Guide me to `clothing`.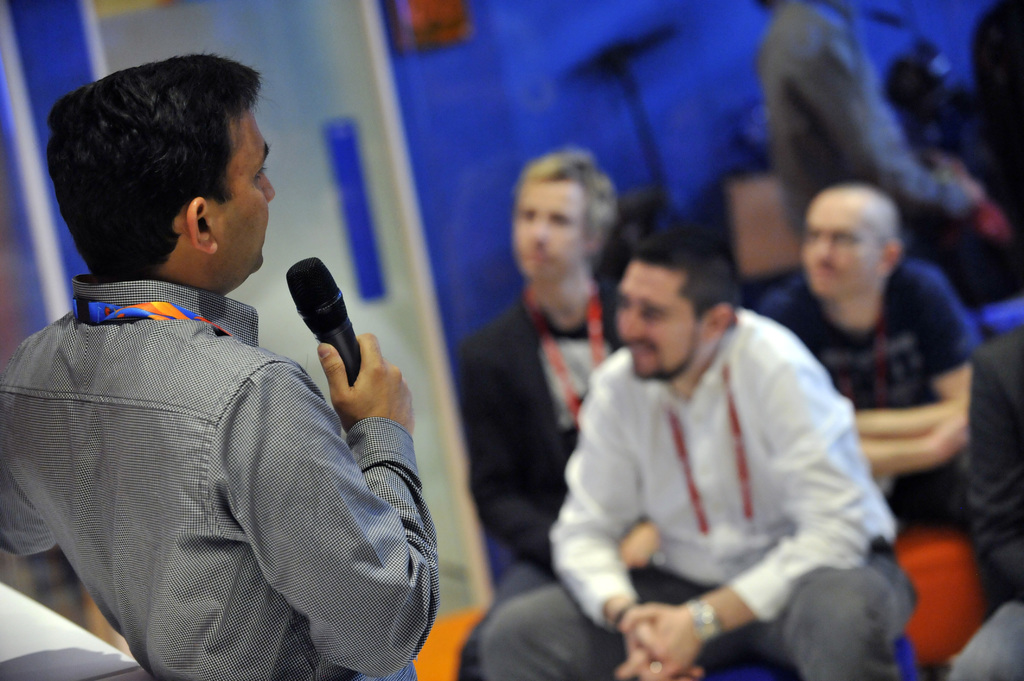
Guidance: <box>548,278,921,680</box>.
